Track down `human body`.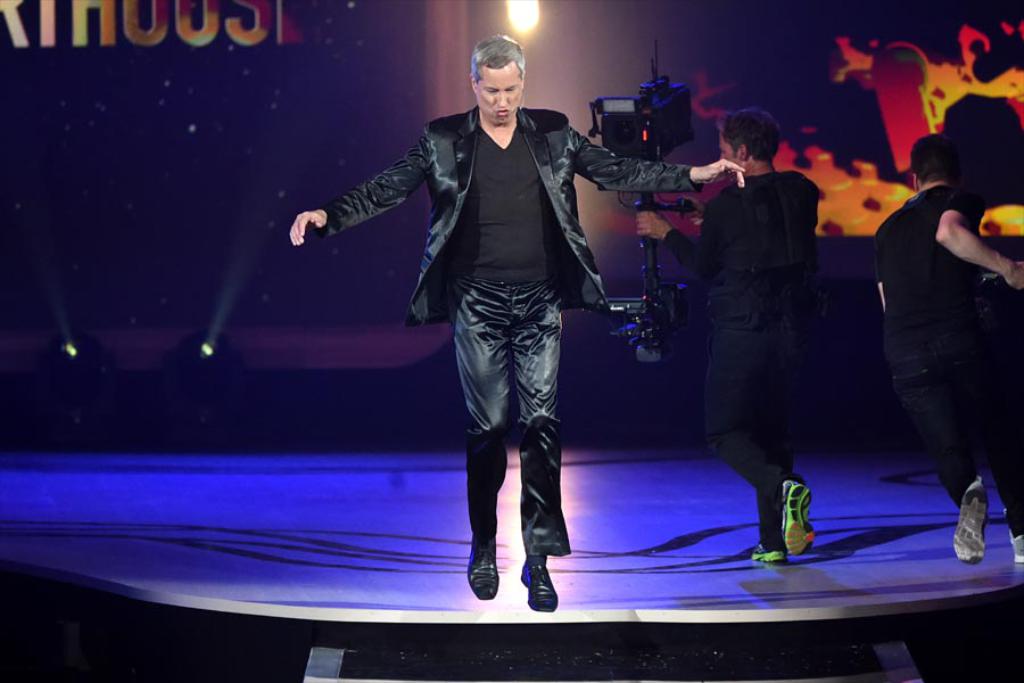
Tracked to (875,137,1023,565).
